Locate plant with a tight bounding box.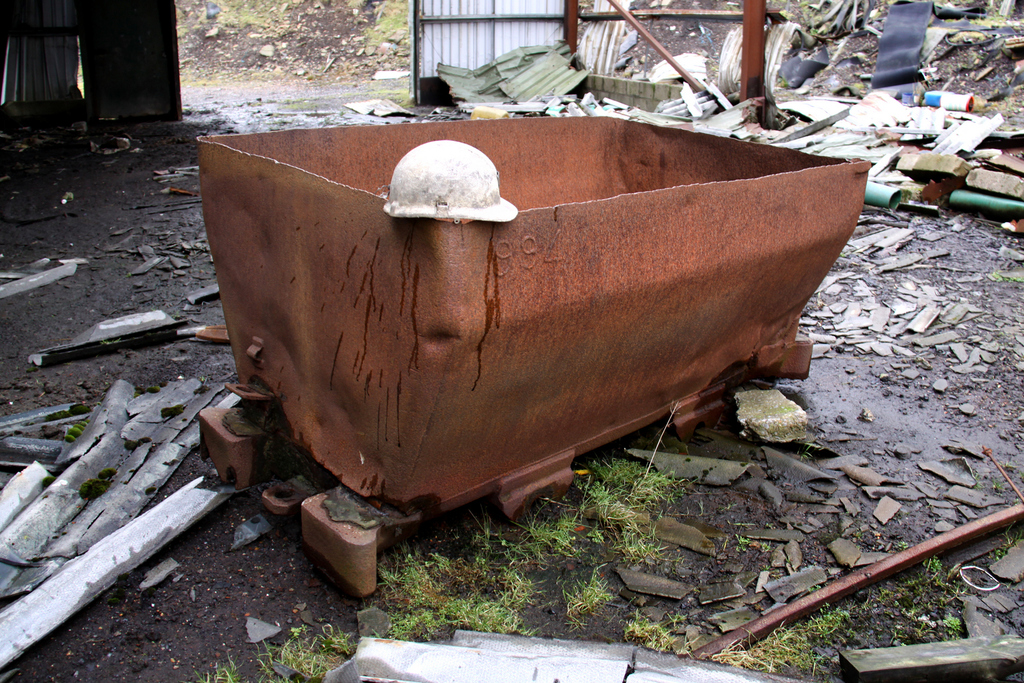
Rect(934, 619, 963, 640).
